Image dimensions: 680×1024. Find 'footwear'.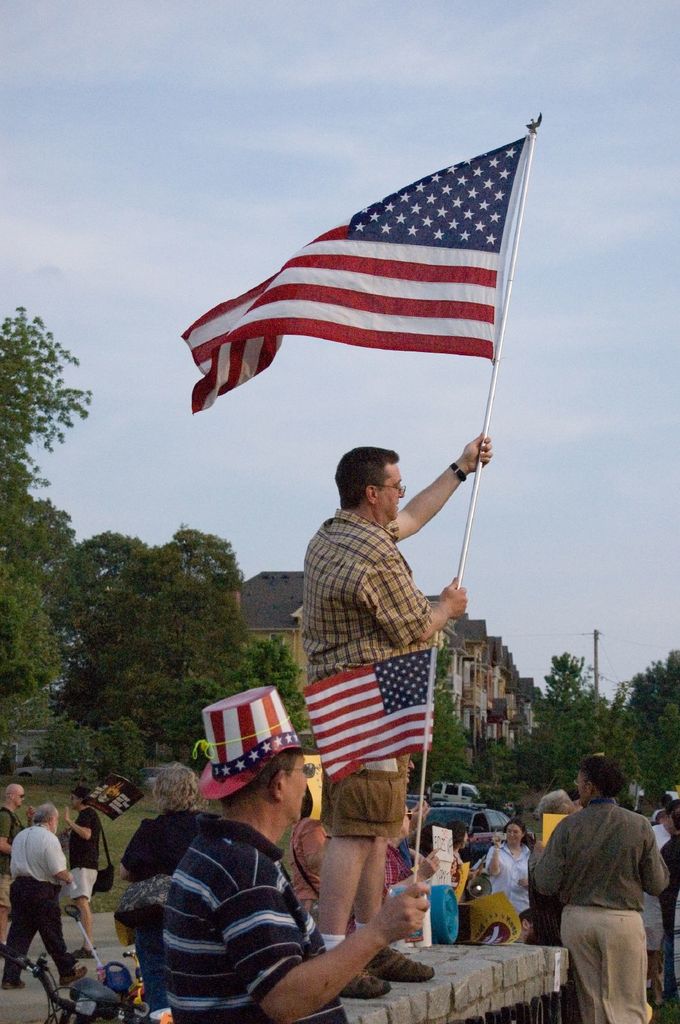
bbox=[1, 982, 27, 991].
